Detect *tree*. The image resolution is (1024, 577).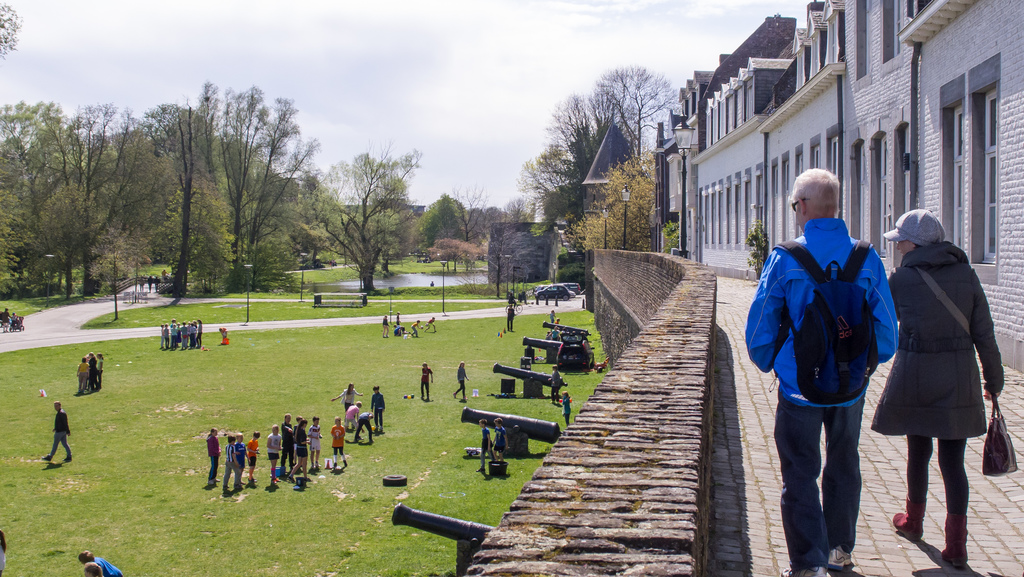
pyautogui.locateOnScreen(0, 0, 22, 62).
